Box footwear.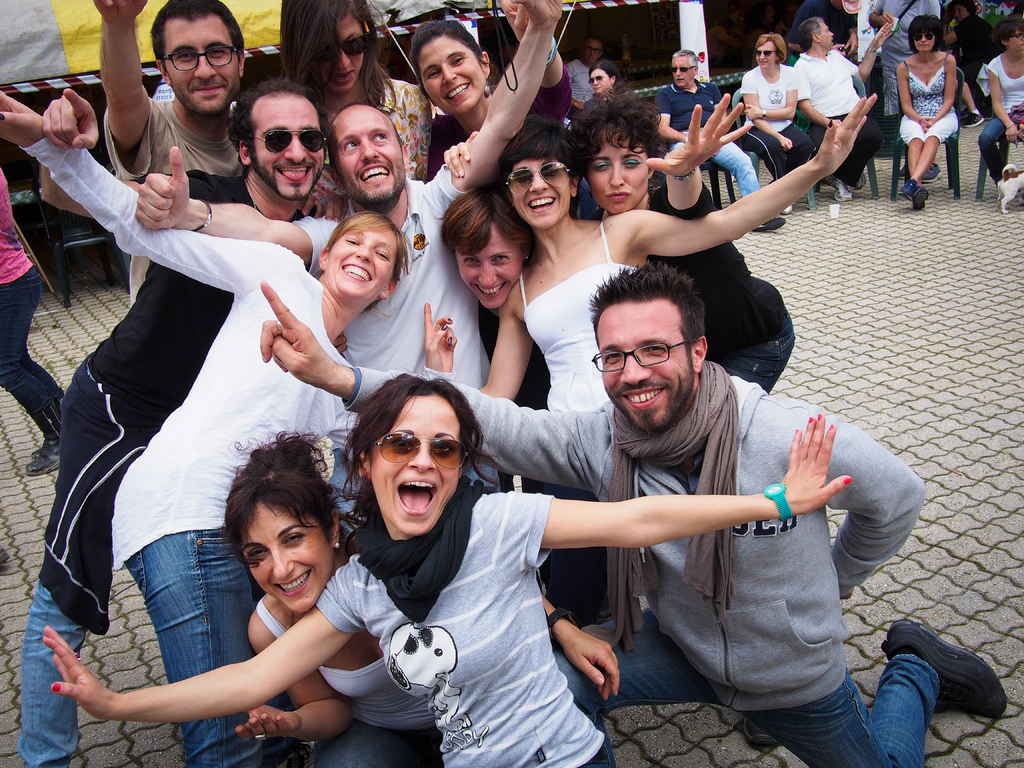
744/717/787/751.
